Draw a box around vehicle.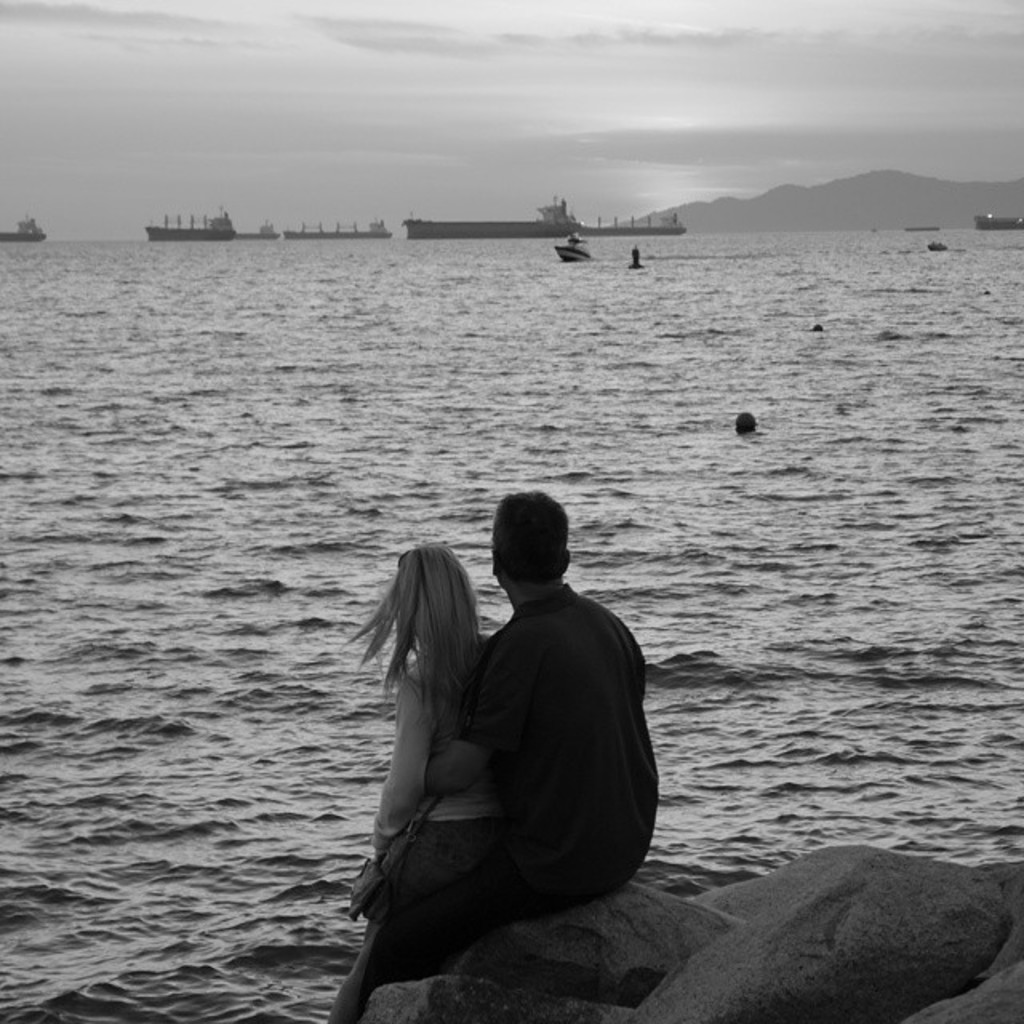
554/242/594/261.
